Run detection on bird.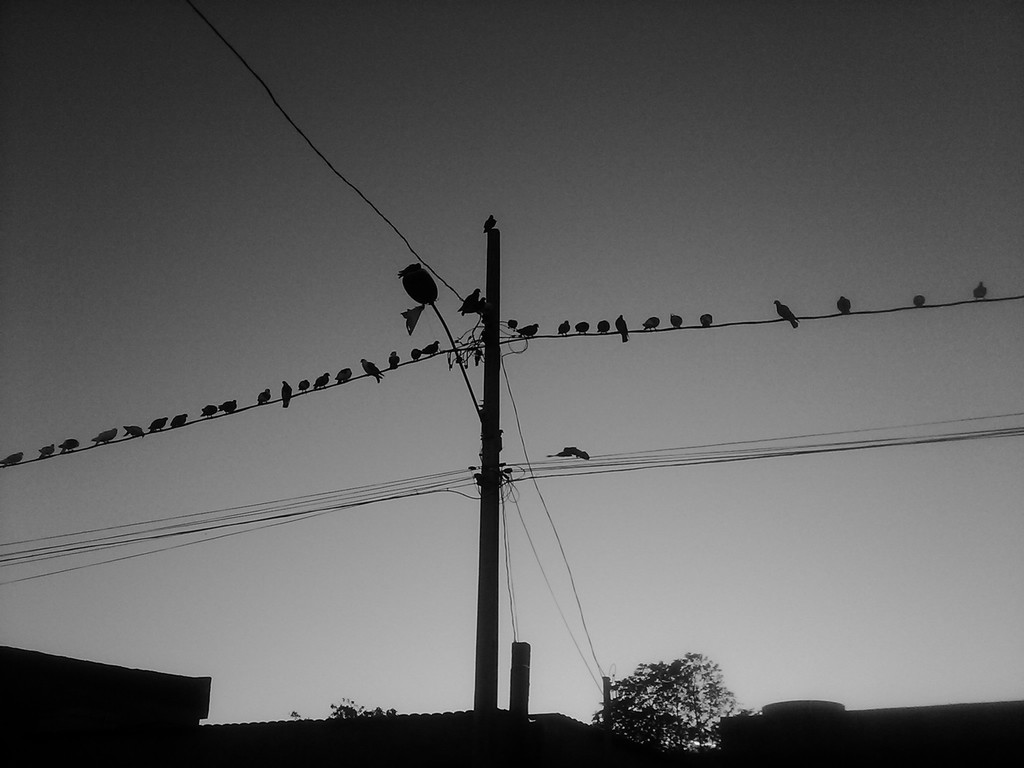
Result: left=483, top=216, right=501, bottom=237.
